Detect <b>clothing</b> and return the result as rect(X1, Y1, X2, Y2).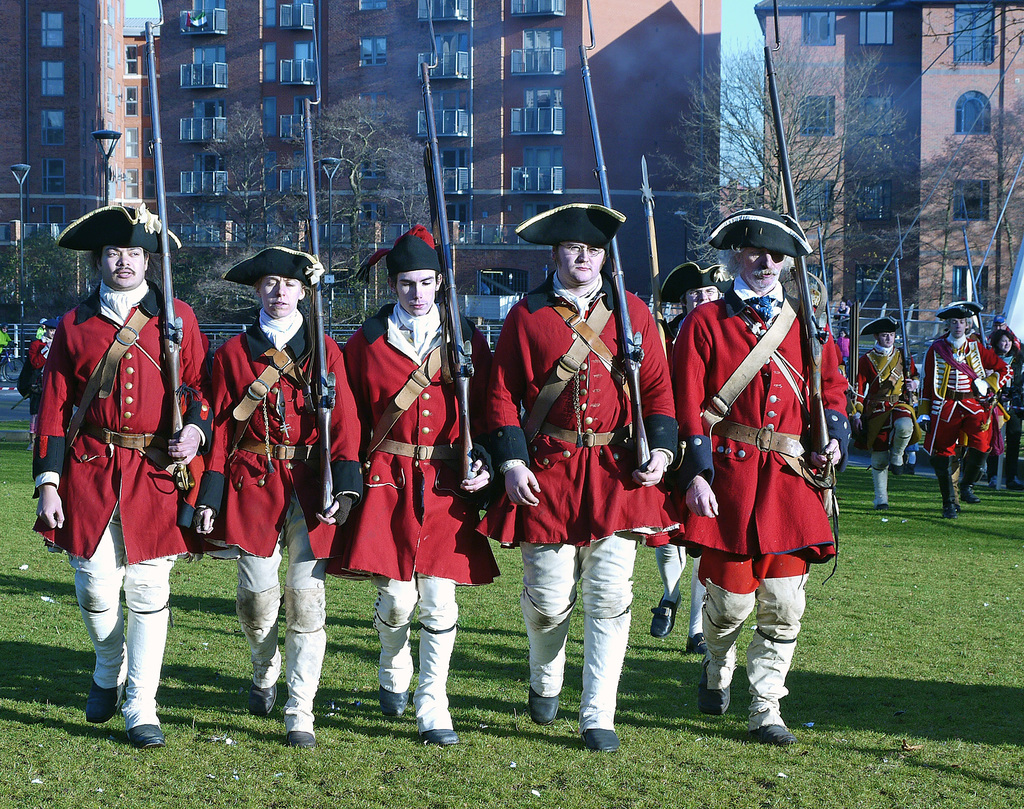
rect(851, 346, 916, 497).
